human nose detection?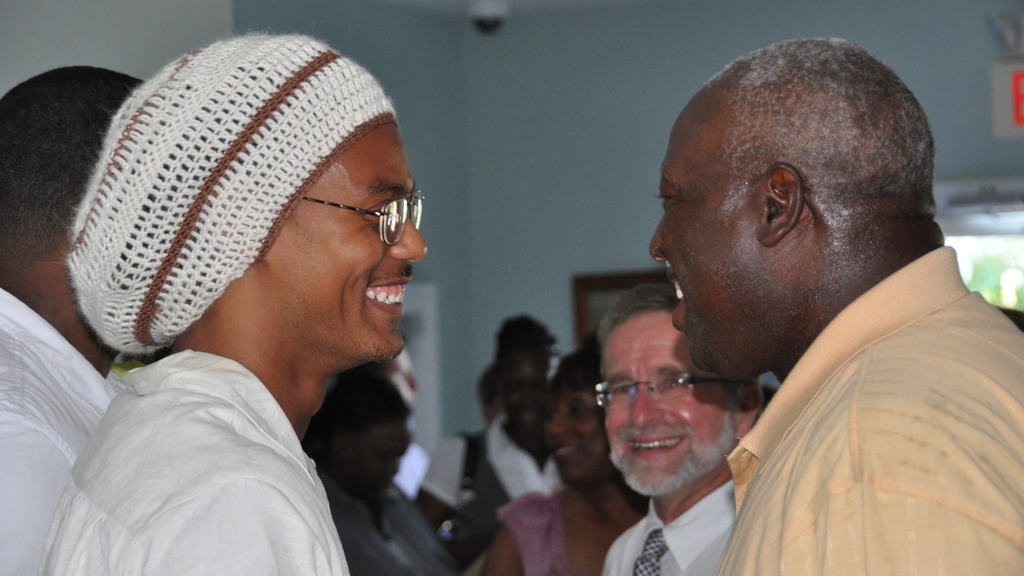
<bbox>648, 215, 671, 259</bbox>
